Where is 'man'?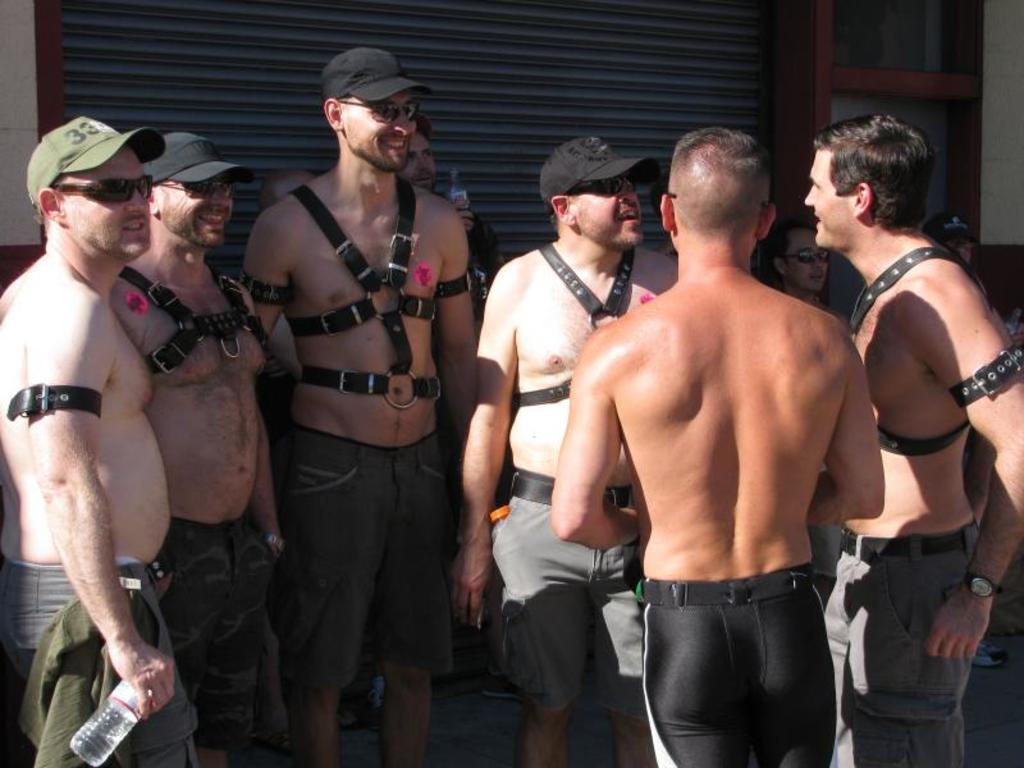
Rect(257, 165, 307, 466).
